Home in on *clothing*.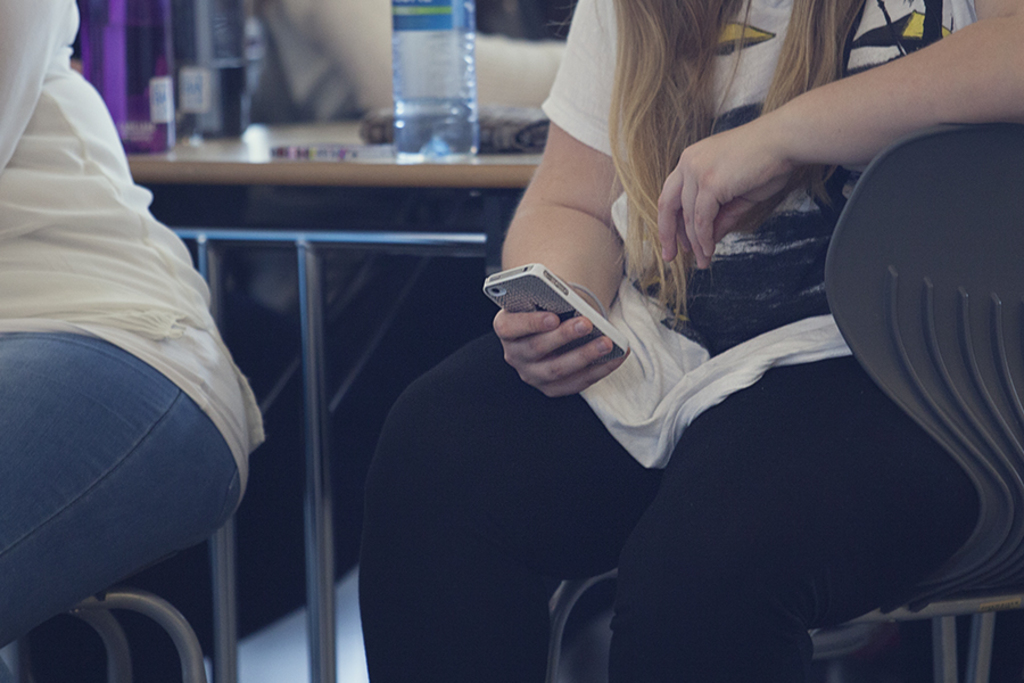
Homed in at BBox(366, 48, 977, 663).
